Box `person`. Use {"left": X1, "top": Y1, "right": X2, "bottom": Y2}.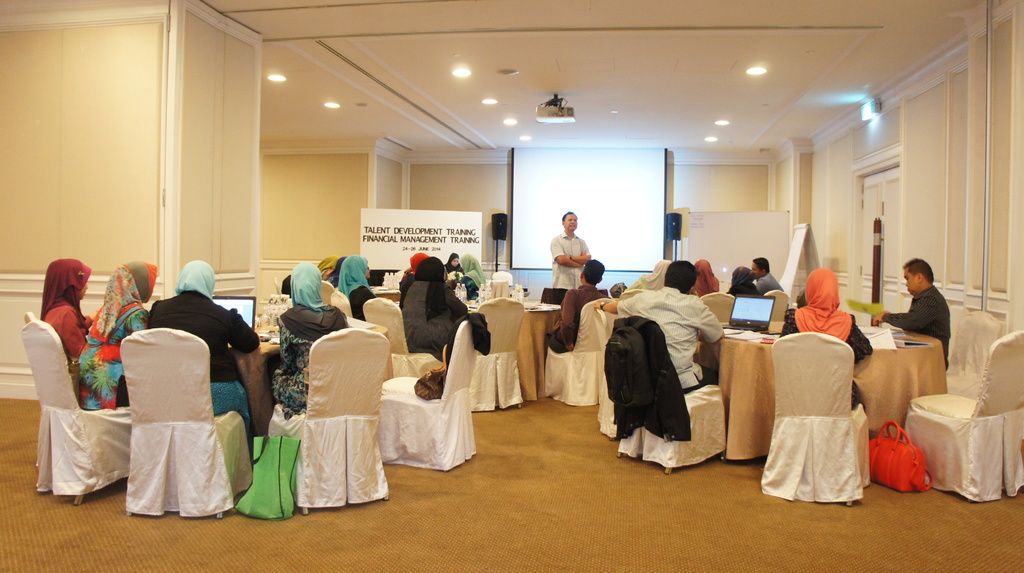
{"left": 623, "top": 255, "right": 724, "bottom": 399}.
